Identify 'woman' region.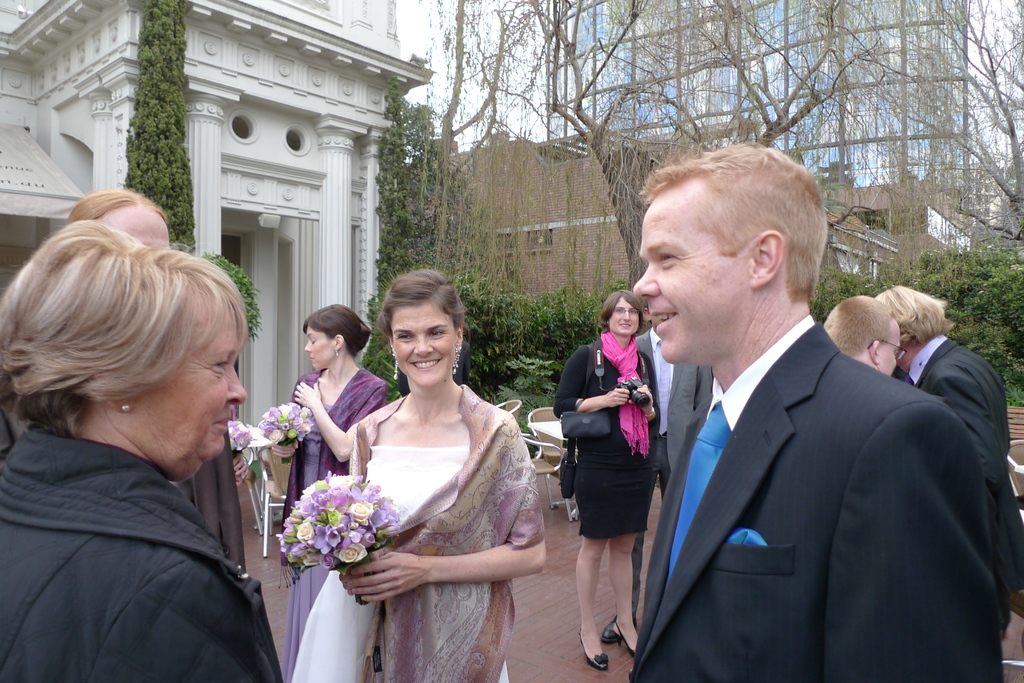
Region: crop(548, 286, 664, 671).
